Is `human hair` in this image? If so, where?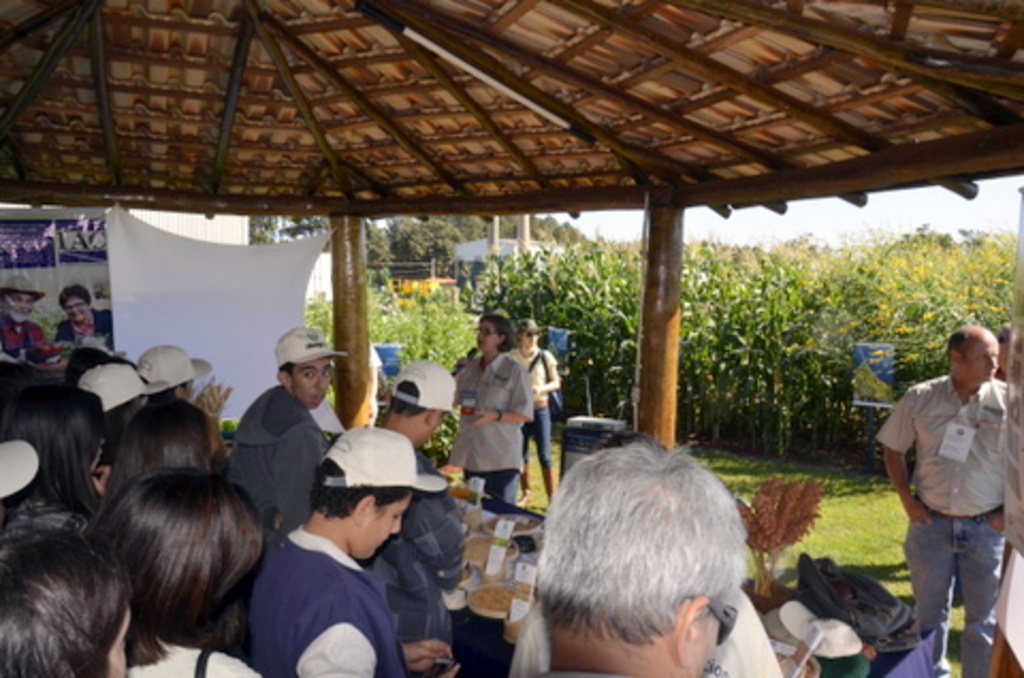
Yes, at [x1=0, y1=514, x2=134, y2=676].
